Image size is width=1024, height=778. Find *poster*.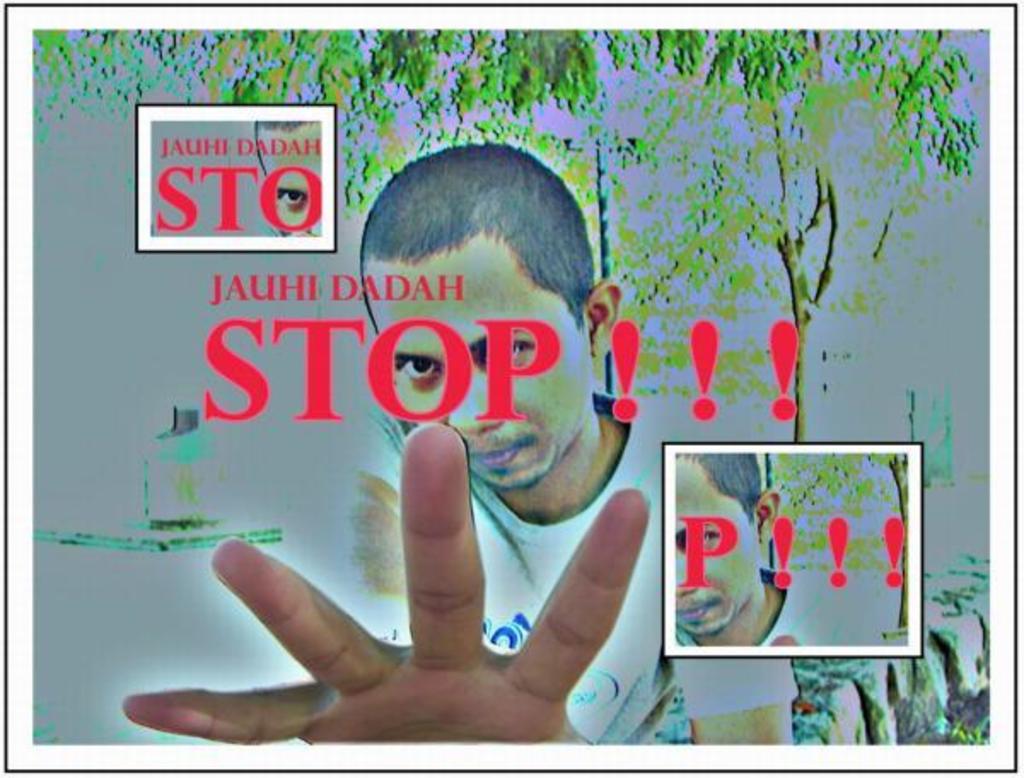
0, 0, 1022, 776.
